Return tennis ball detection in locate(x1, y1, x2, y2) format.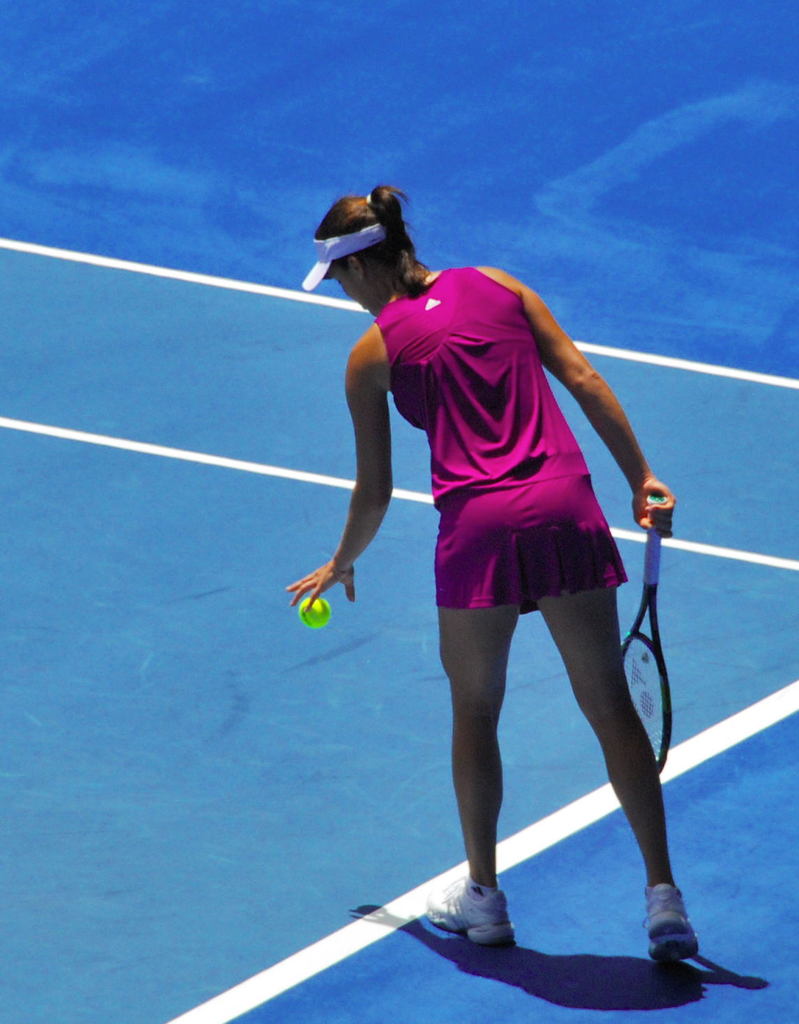
locate(298, 593, 335, 628).
